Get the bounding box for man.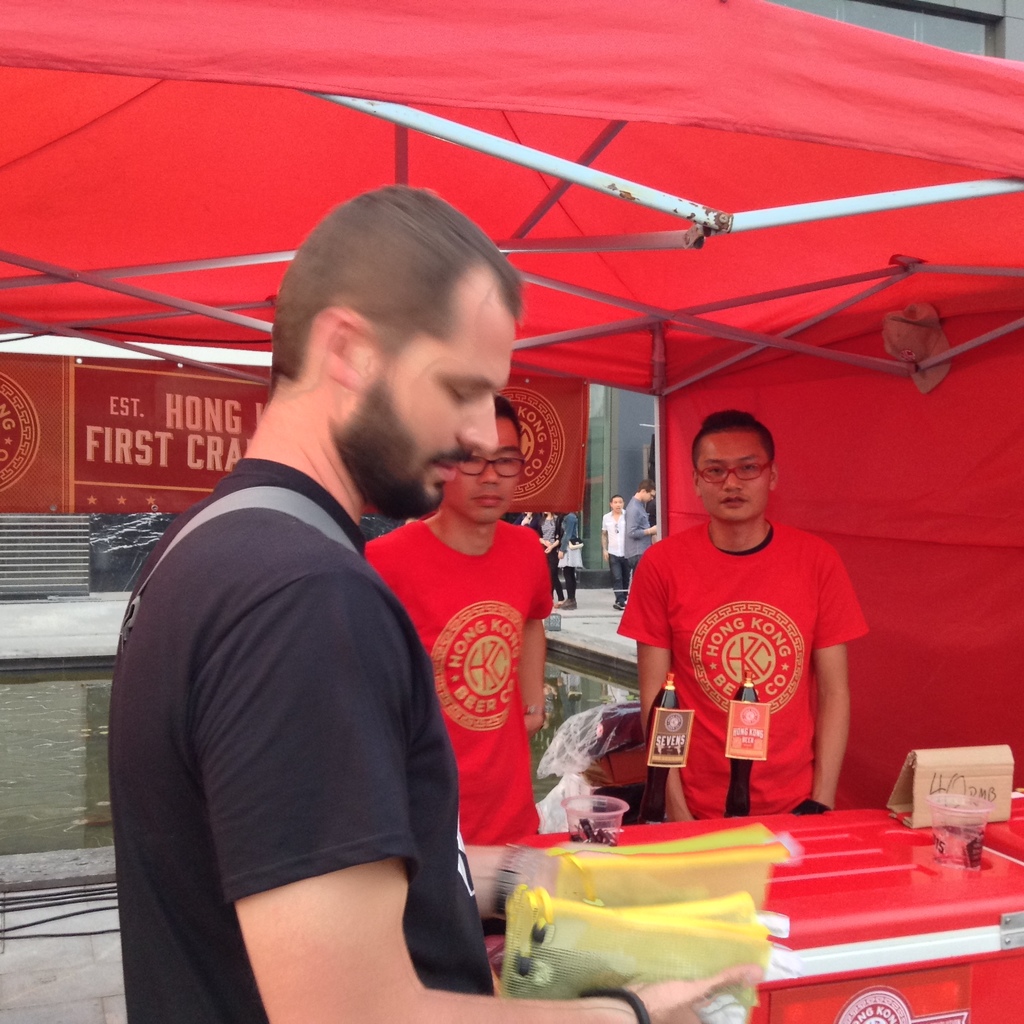
619 403 881 828.
